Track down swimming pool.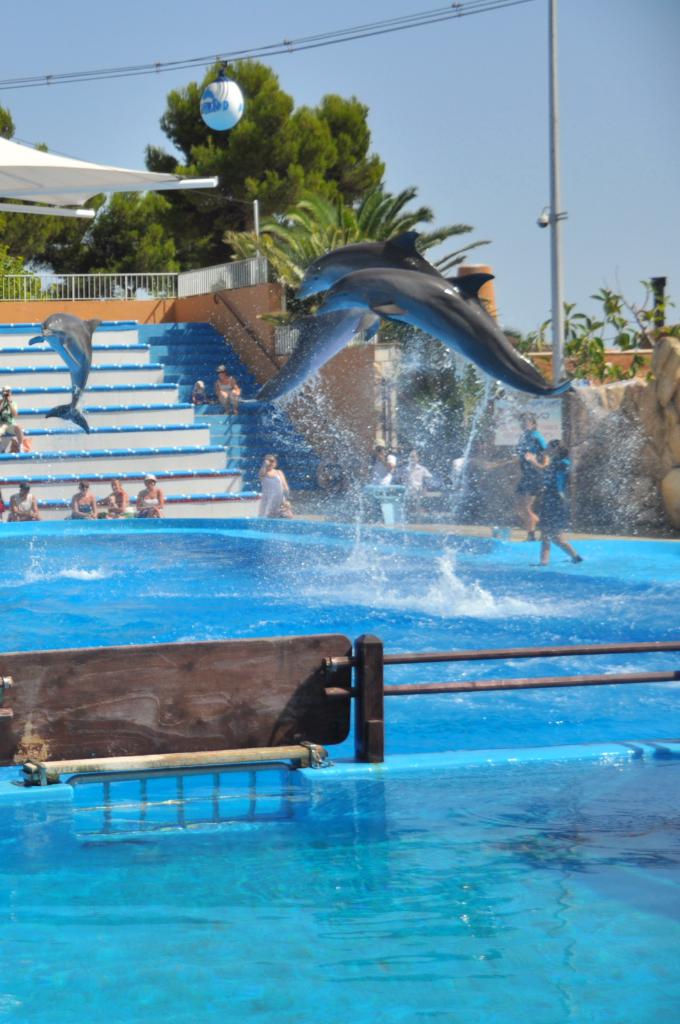
Tracked to region(51, 461, 679, 955).
